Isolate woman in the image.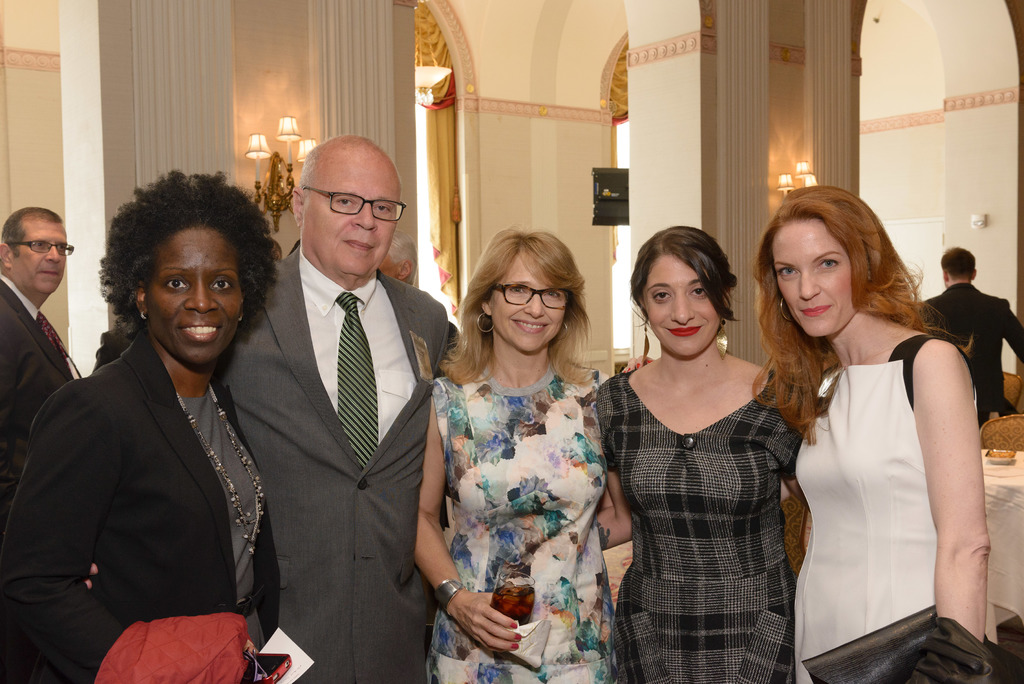
Isolated region: (x1=418, y1=229, x2=630, y2=683).
